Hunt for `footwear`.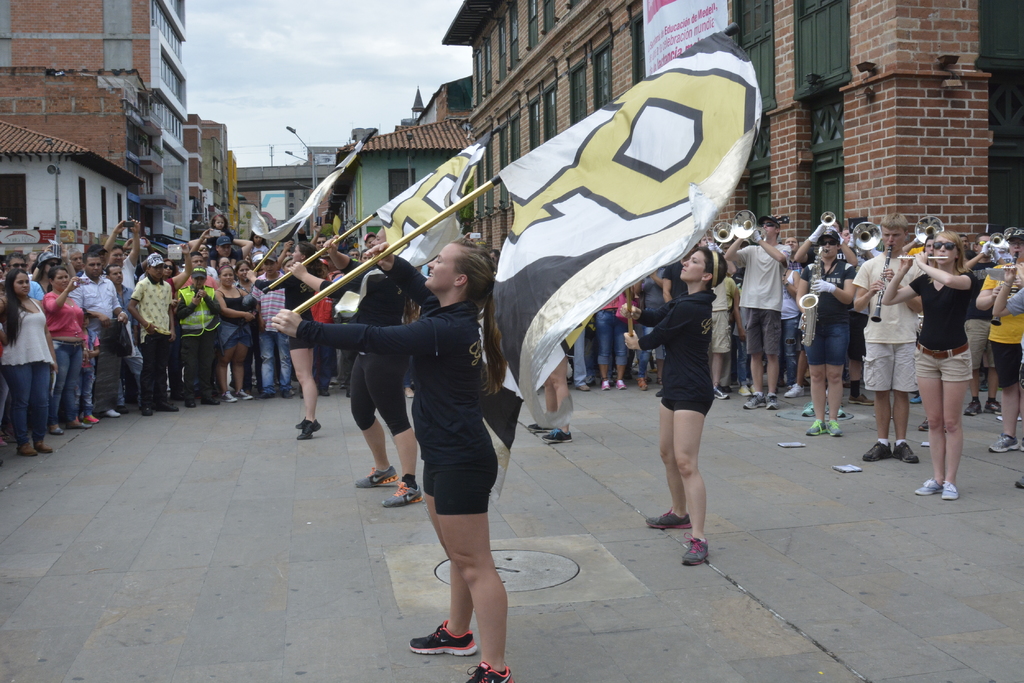
Hunted down at bbox=(636, 376, 647, 394).
